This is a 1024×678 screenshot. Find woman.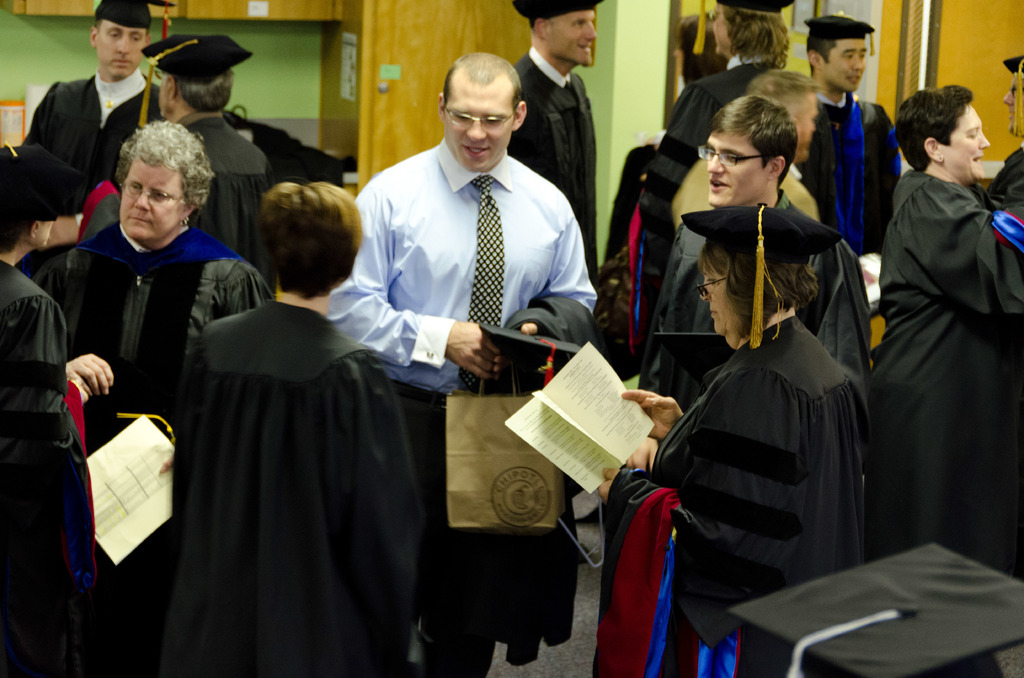
Bounding box: (x1=593, y1=200, x2=866, y2=677).
